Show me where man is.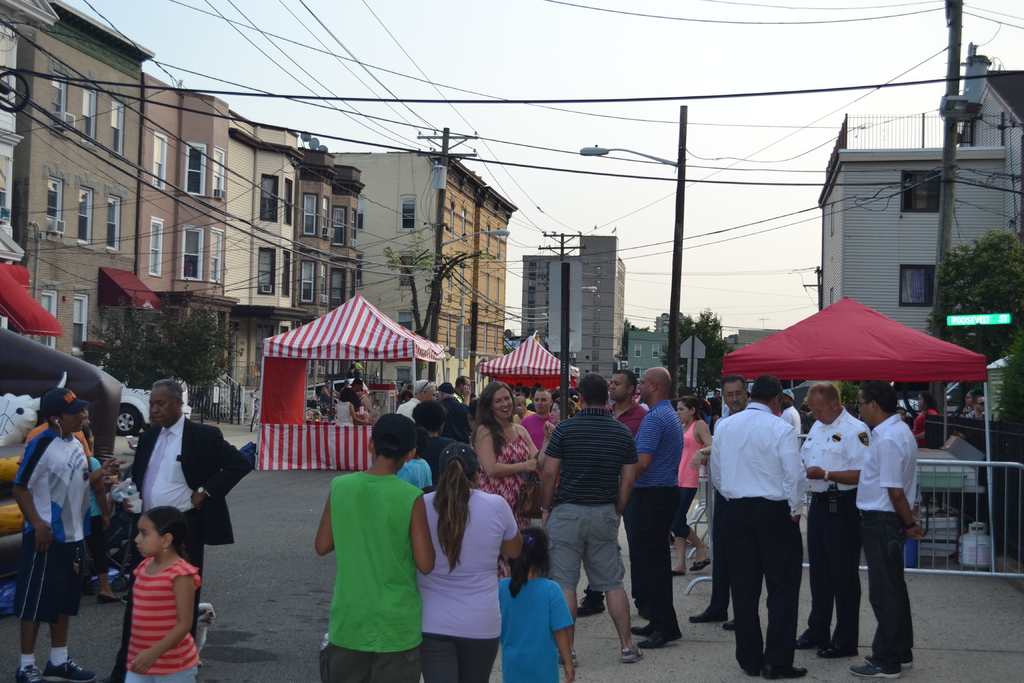
man is at [x1=440, y1=379, x2=467, y2=441].
